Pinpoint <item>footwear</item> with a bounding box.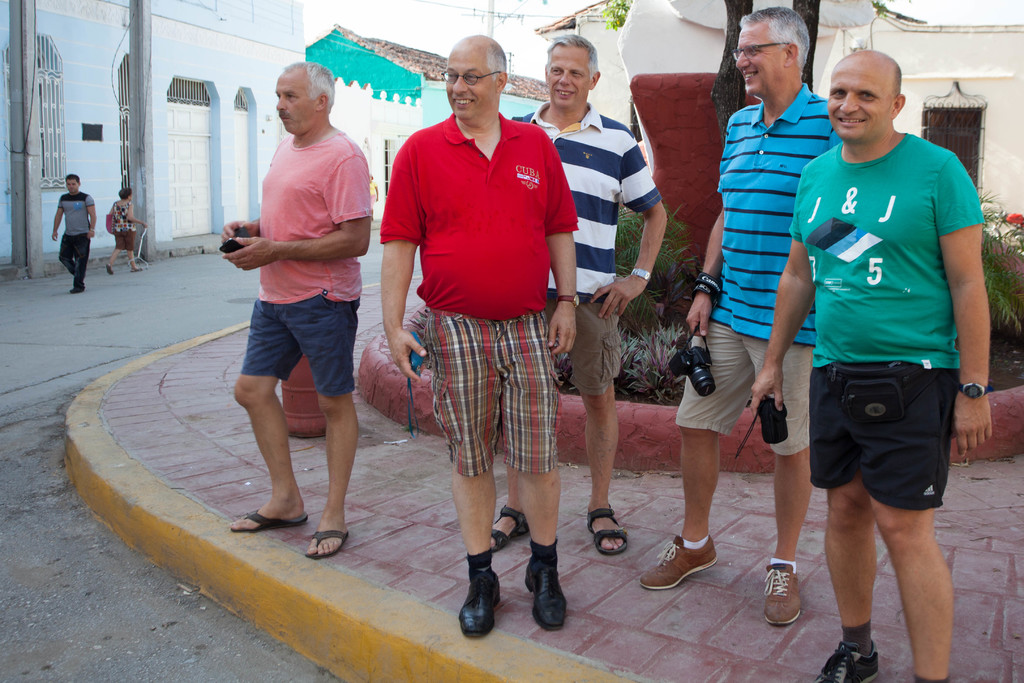
bbox=(309, 529, 349, 557).
